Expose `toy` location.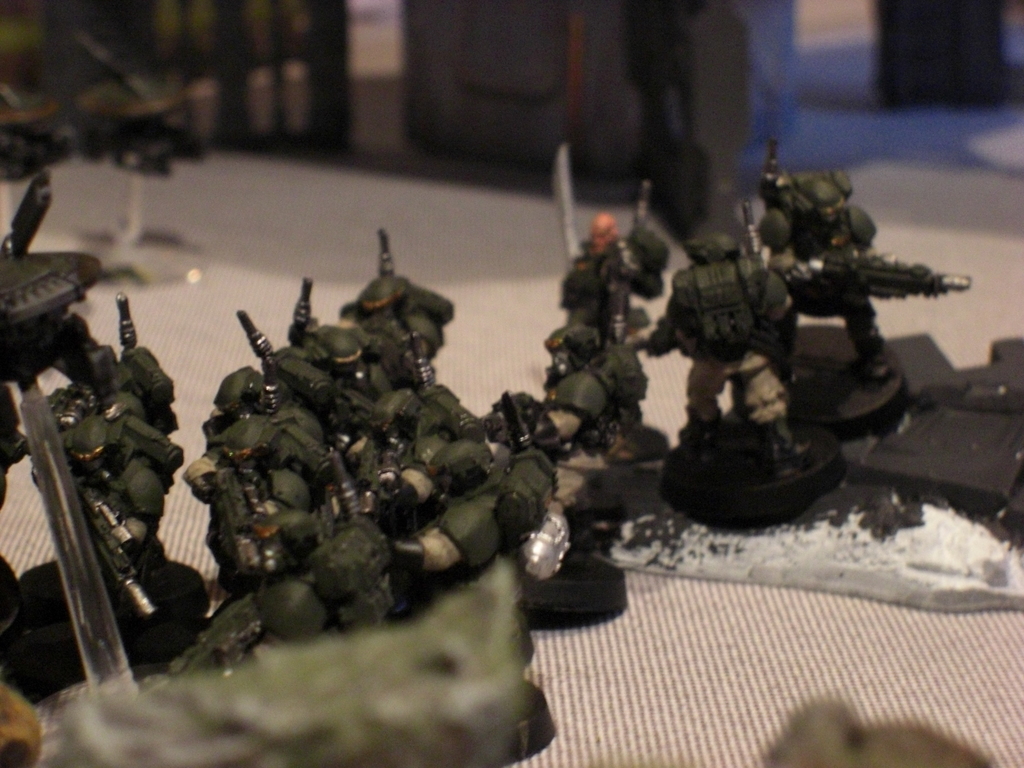
Exposed at detection(626, 235, 816, 469).
